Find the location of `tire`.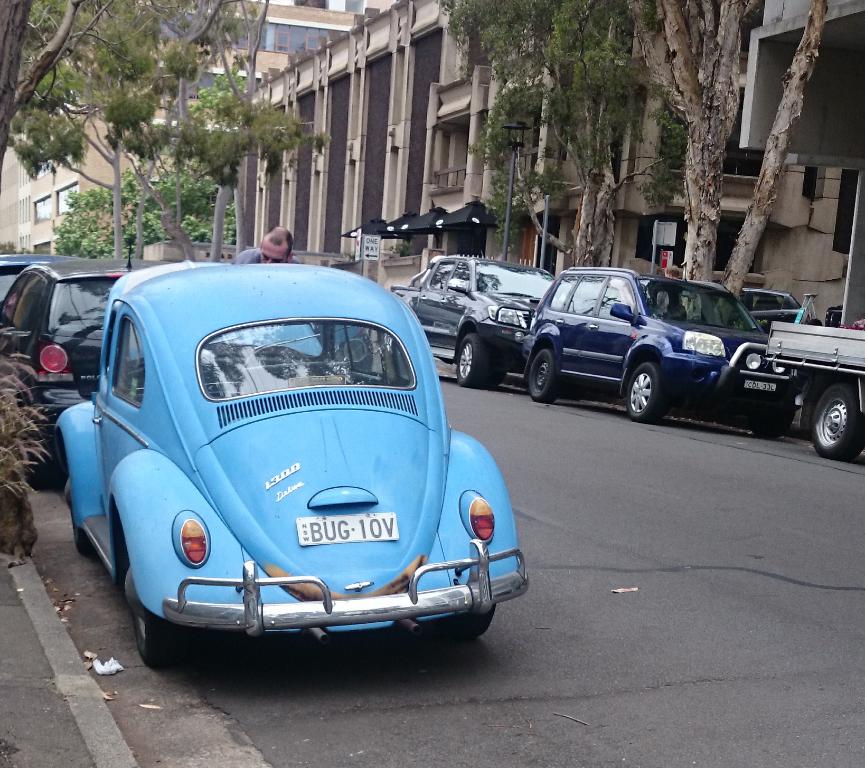
Location: box(68, 479, 90, 552).
